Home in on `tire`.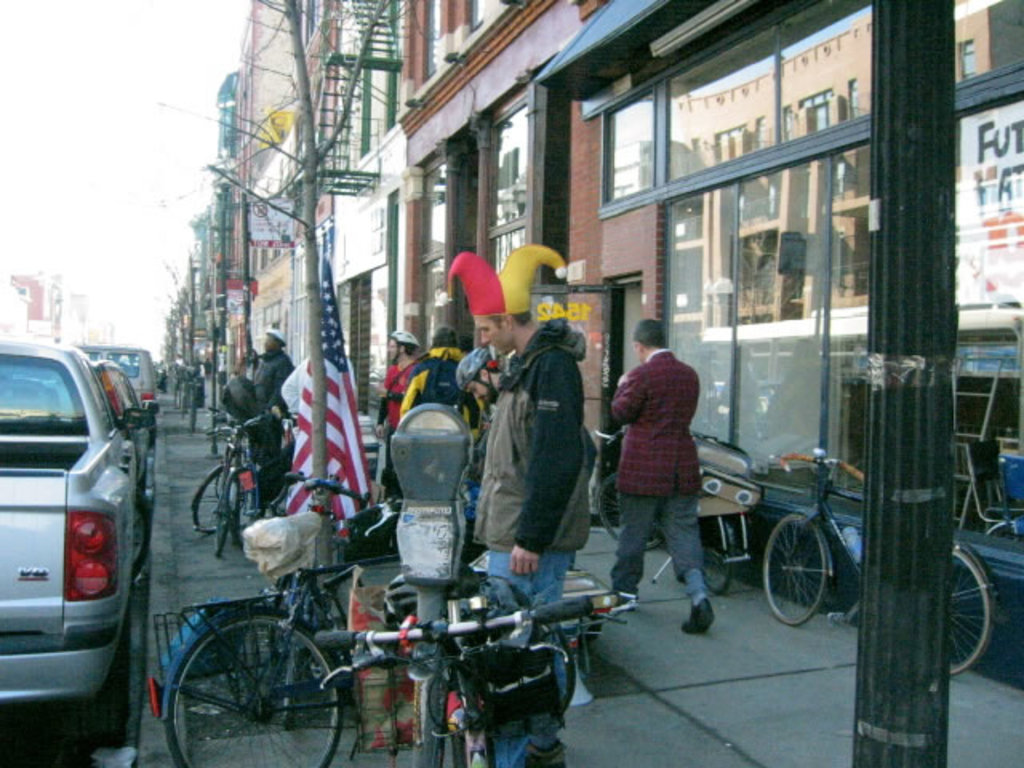
Homed in at locate(165, 619, 344, 766).
